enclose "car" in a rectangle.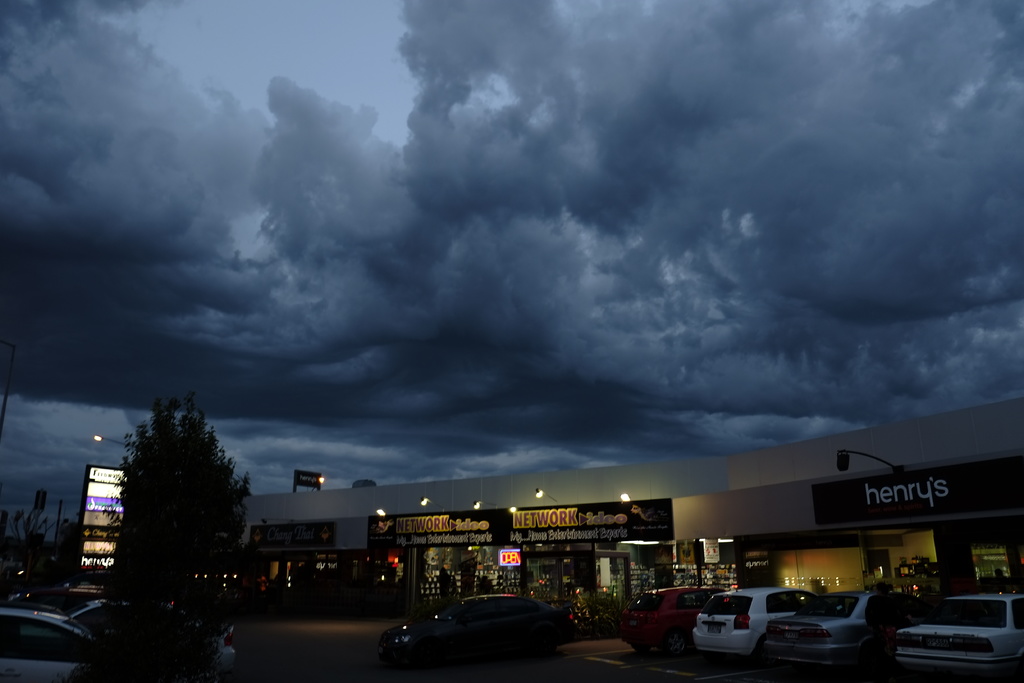
box(890, 598, 1022, 677).
